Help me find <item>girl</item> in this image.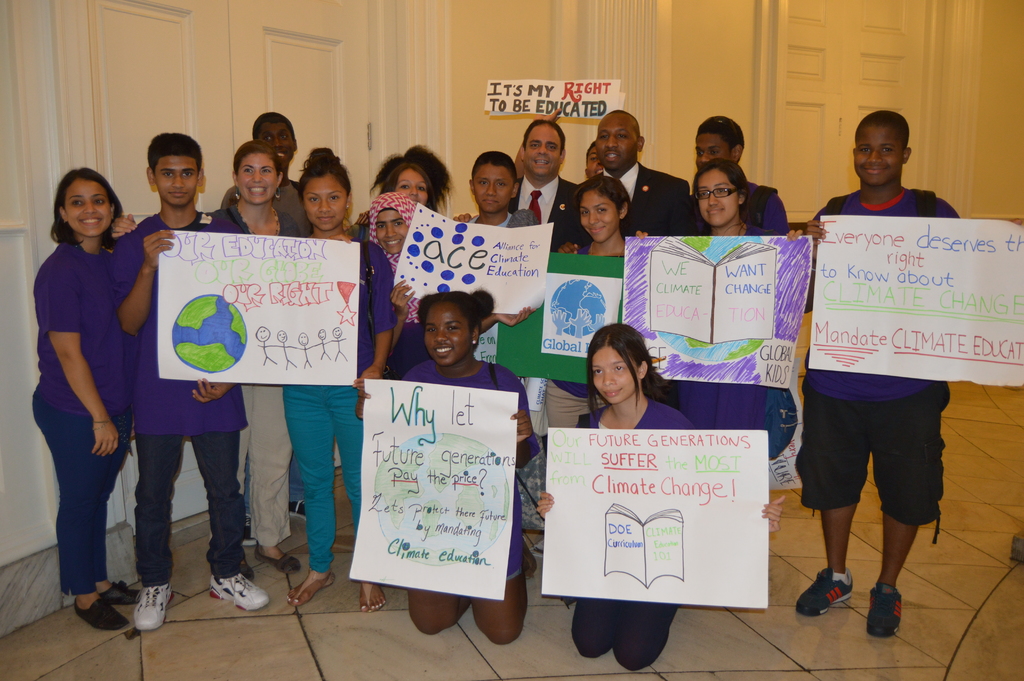
Found it: bbox(281, 146, 394, 603).
